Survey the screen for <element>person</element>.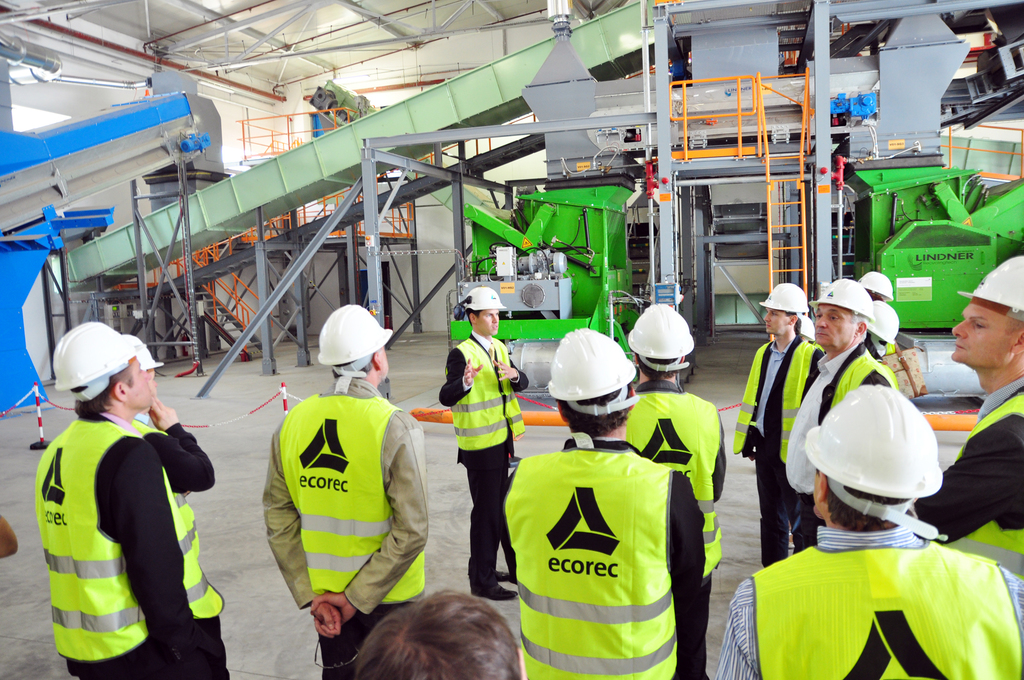
Survey found: locate(708, 389, 1023, 679).
